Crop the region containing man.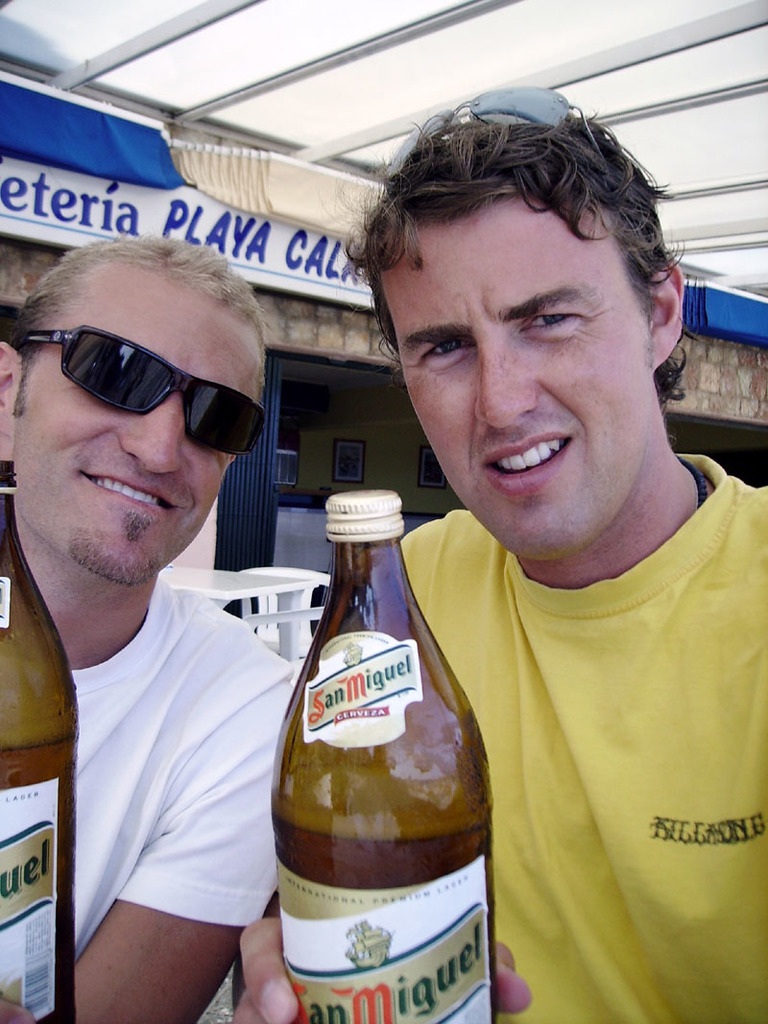
Crop region: (left=308, top=70, right=767, bottom=1020).
